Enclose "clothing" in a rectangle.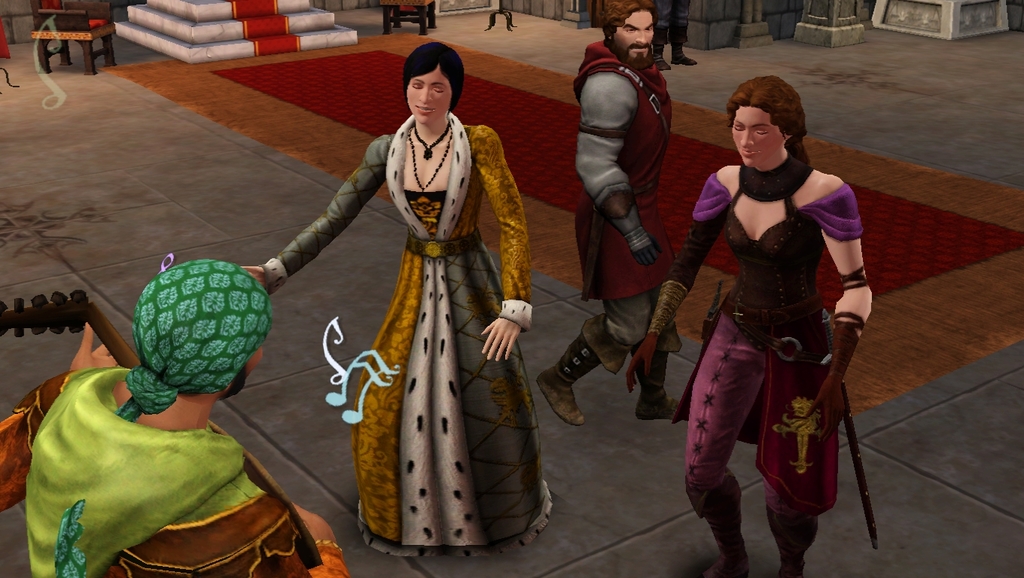
0:258:350:577.
